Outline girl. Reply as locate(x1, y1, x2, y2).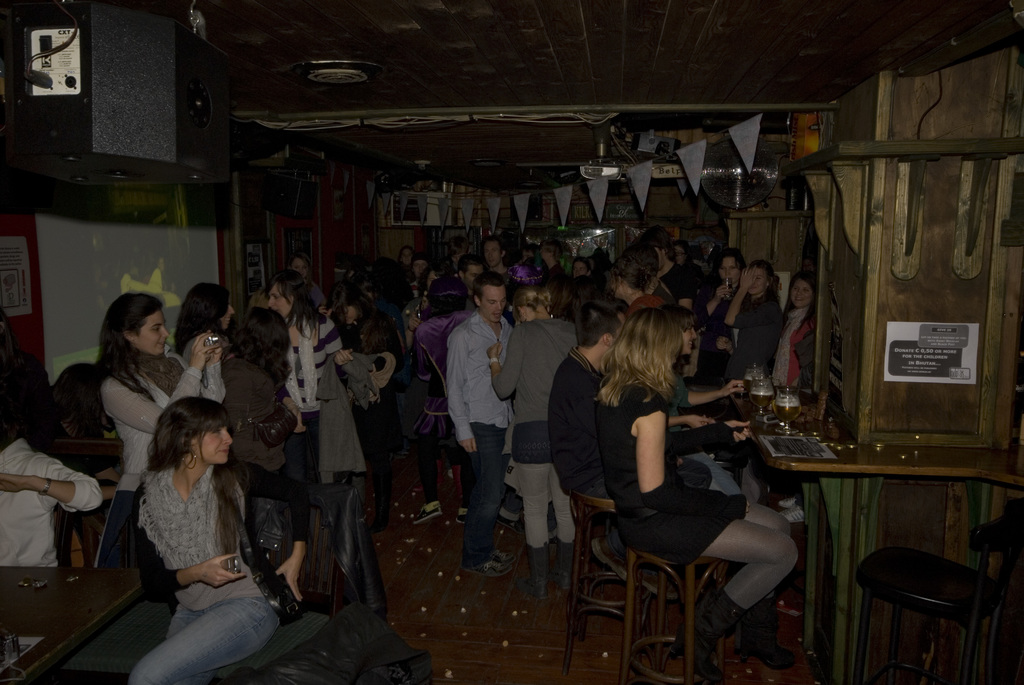
locate(485, 286, 582, 601).
